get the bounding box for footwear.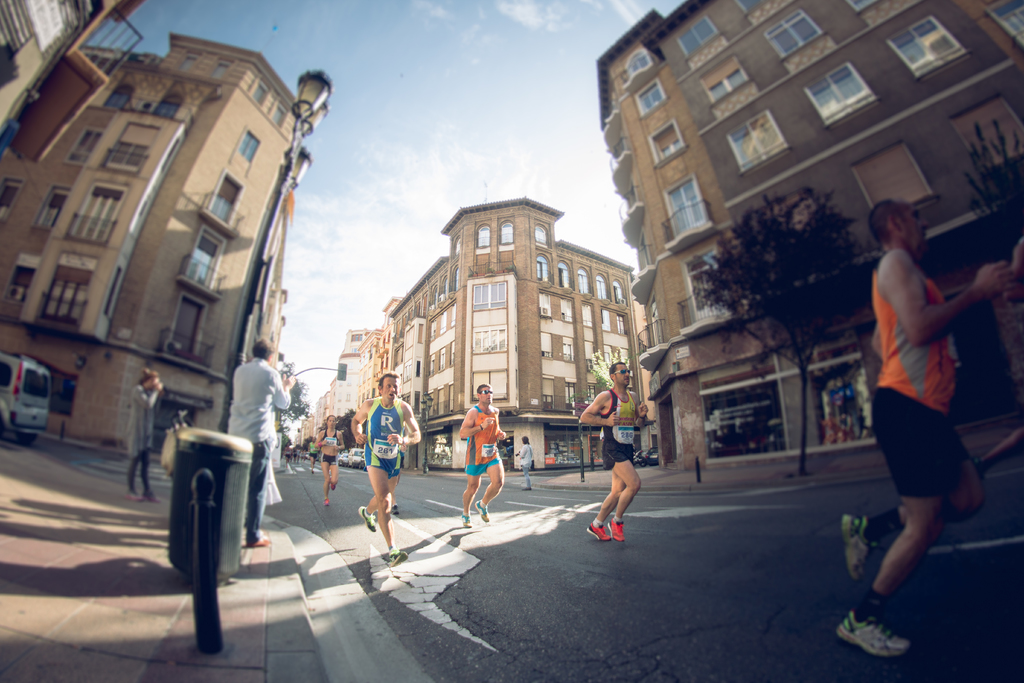
left=586, top=520, right=612, bottom=539.
